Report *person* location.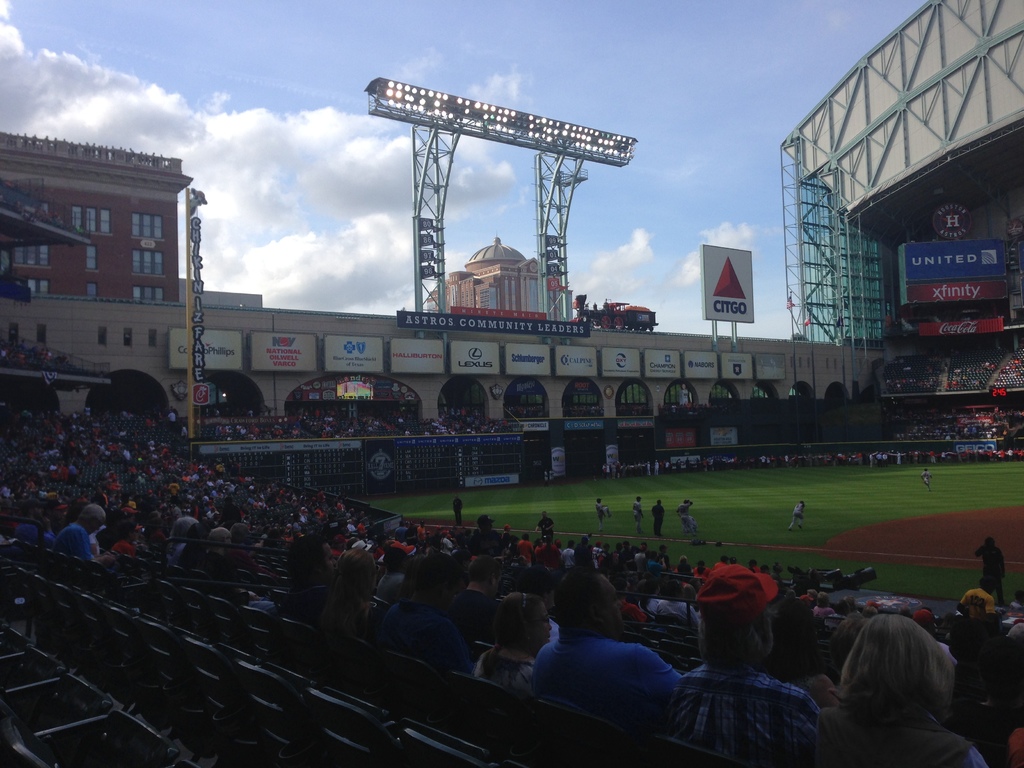
Report: 188,488,195,500.
